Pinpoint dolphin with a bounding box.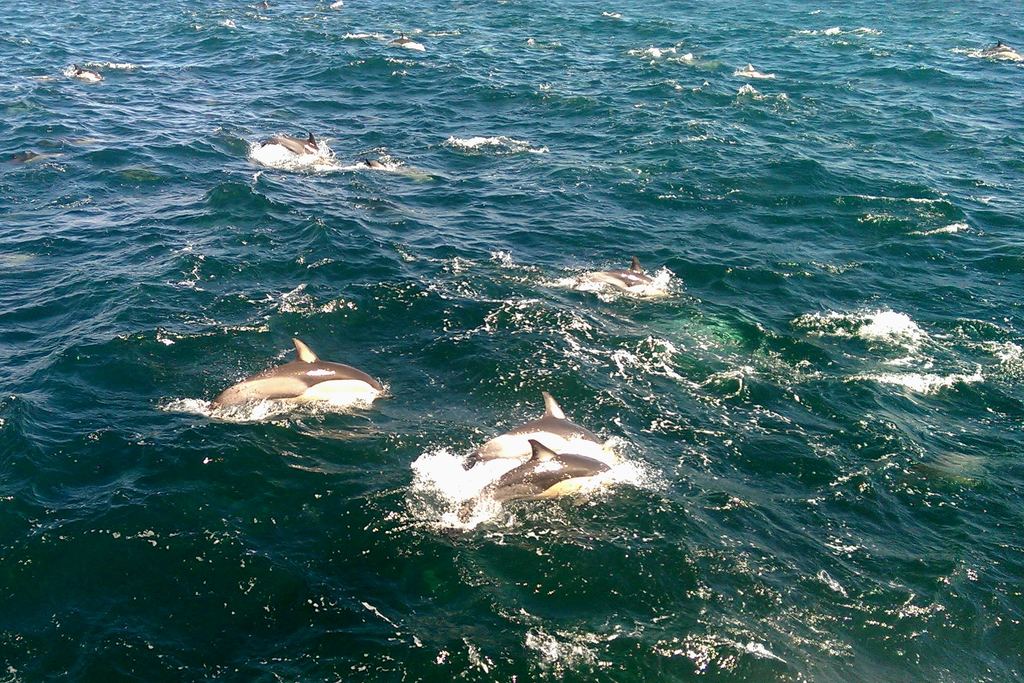
detection(454, 439, 611, 533).
